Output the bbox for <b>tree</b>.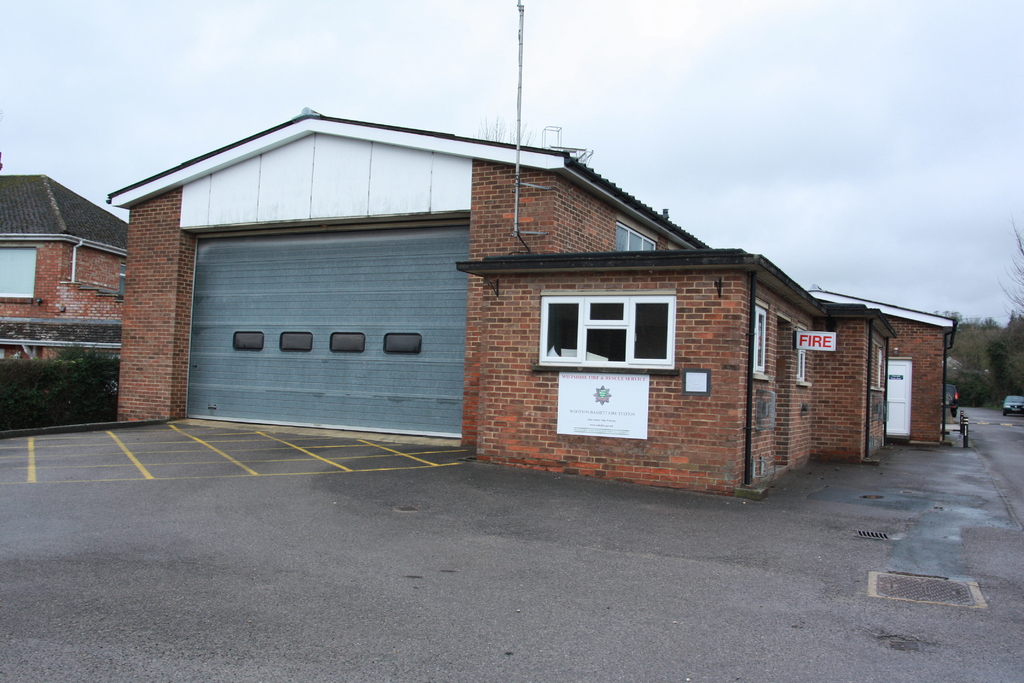
detection(991, 220, 1023, 323).
